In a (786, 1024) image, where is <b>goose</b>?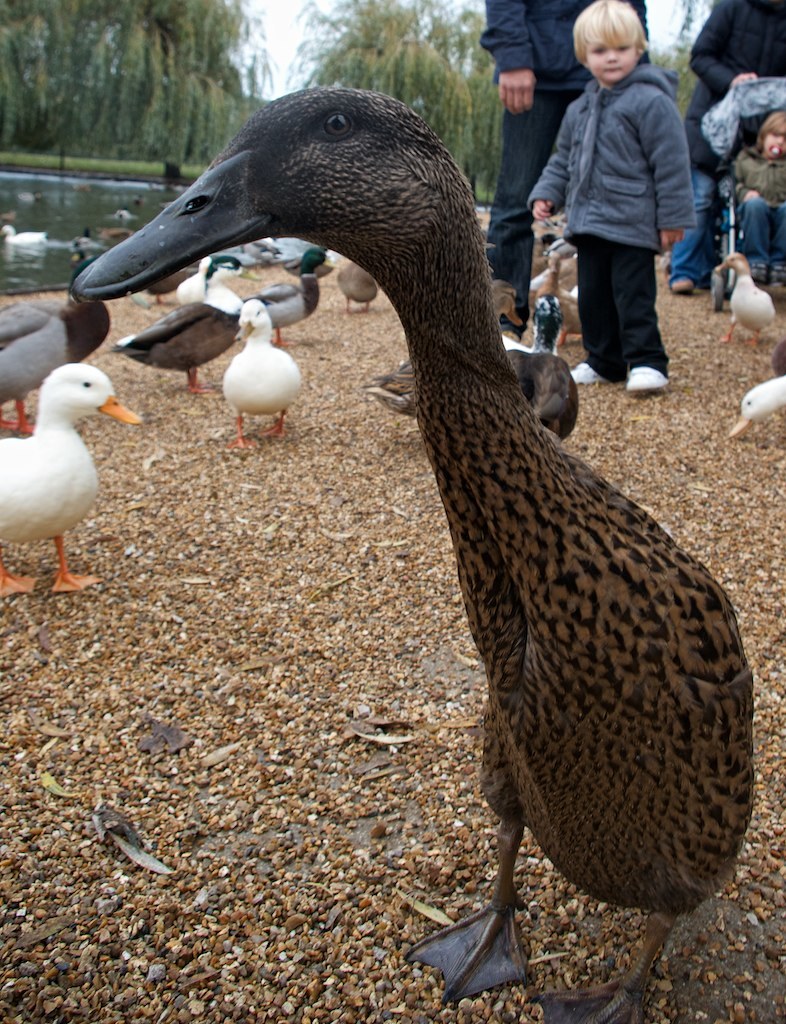
[x1=254, y1=245, x2=325, y2=353].
